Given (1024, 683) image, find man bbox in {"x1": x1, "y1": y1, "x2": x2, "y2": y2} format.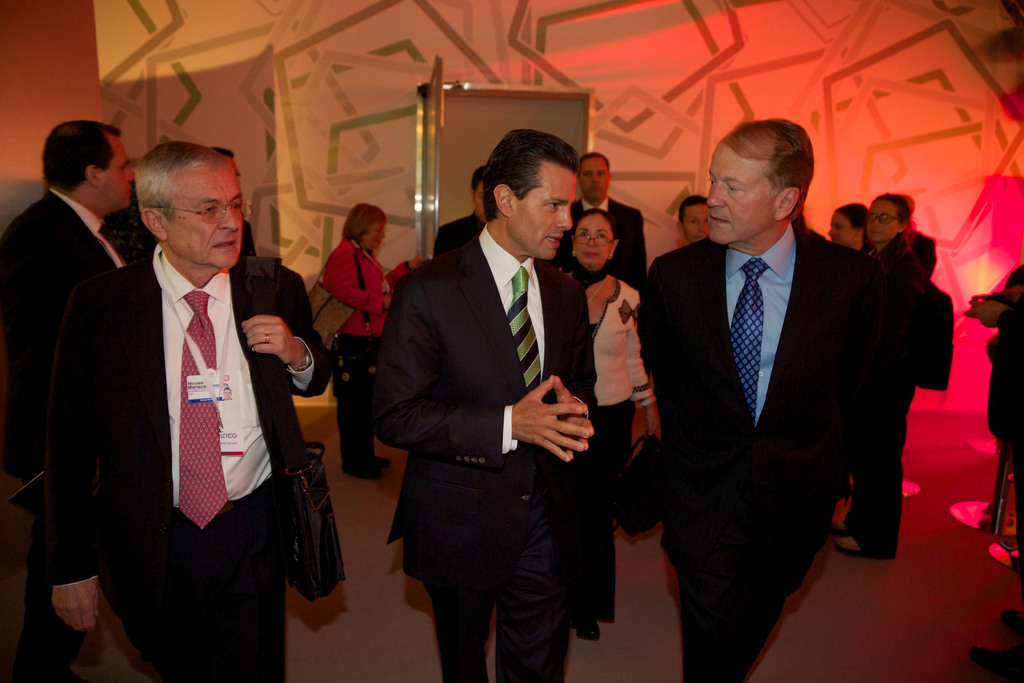
{"x1": 626, "y1": 86, "x2": 929, "y2": 667}.
